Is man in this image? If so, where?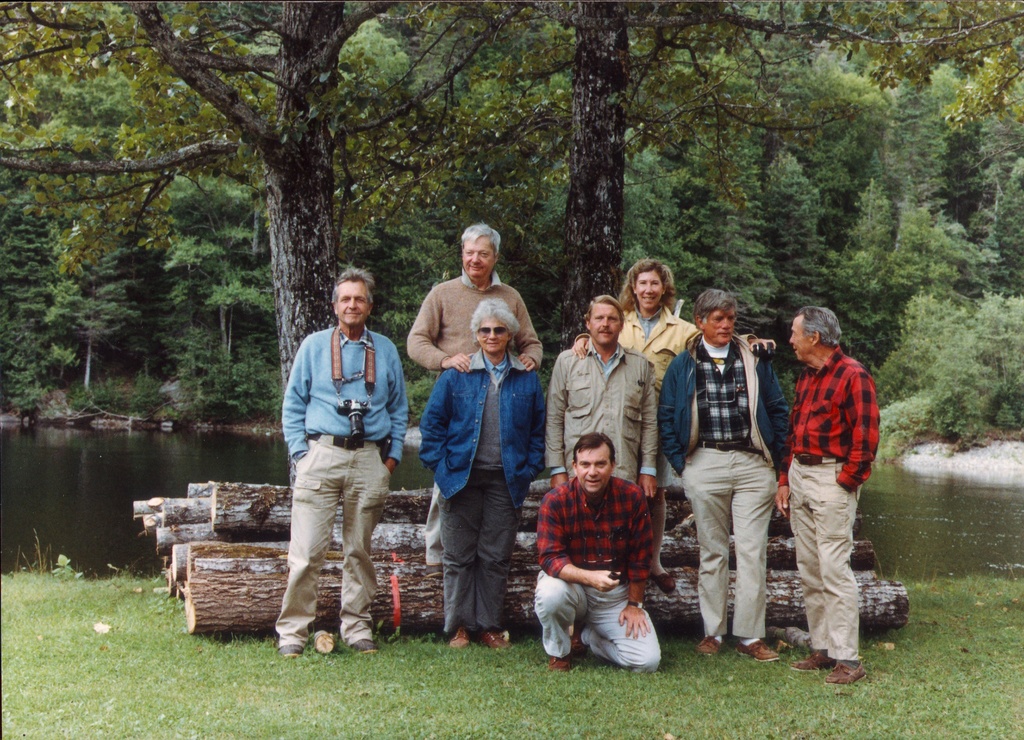
Yes, at [541, 293, 659, 493].
